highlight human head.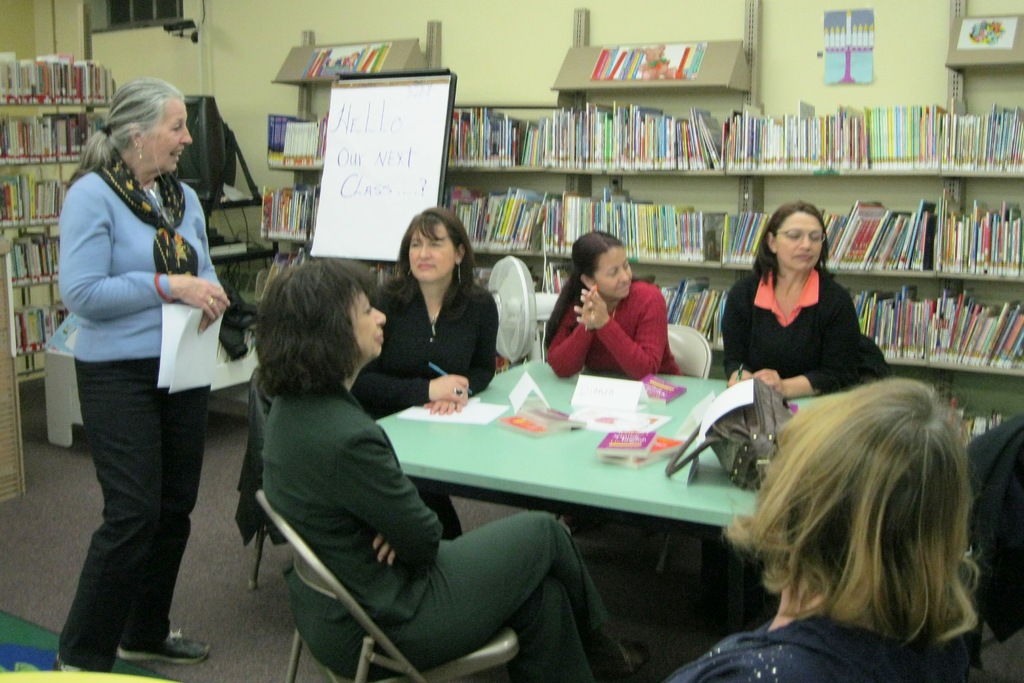
Highlighted region: (765, 200, 827, 272).
